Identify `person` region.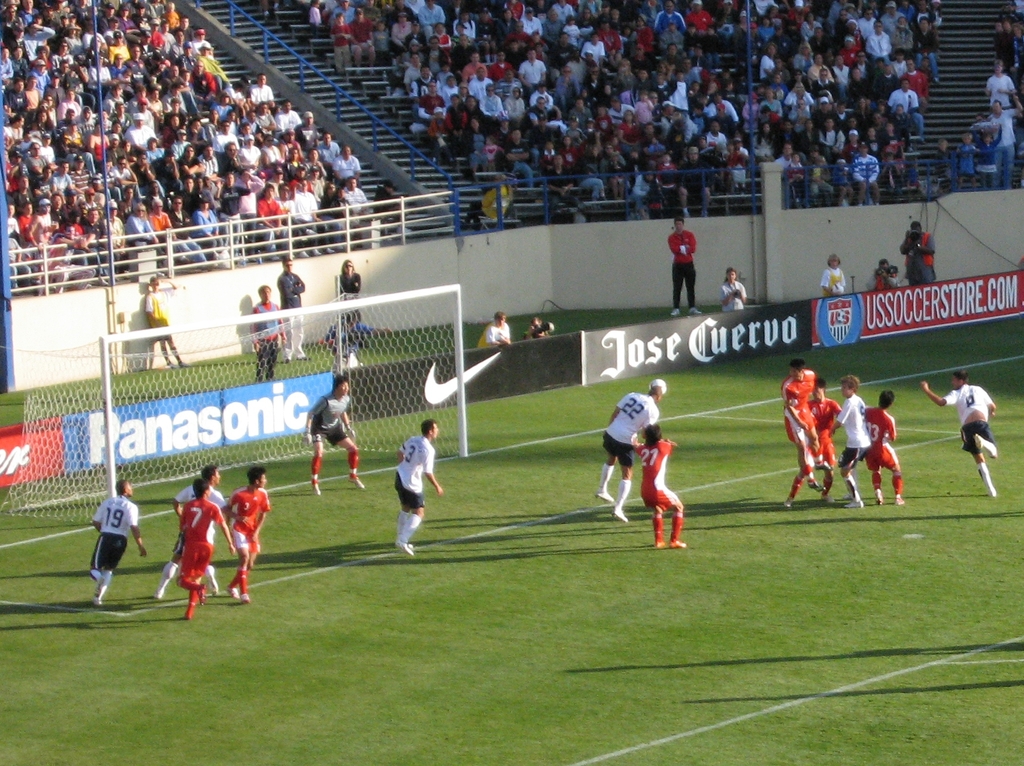
Region: x1=864, y1=256, x2=900, y2=296.
